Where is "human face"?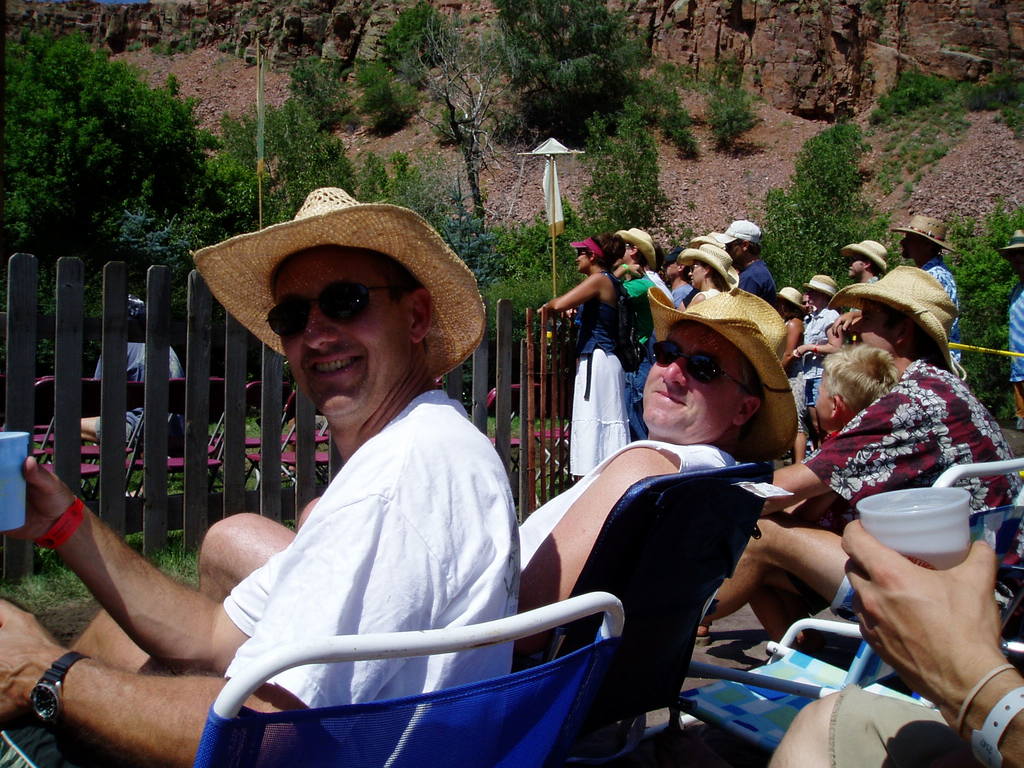
detection(809, 290, 824, 305).
